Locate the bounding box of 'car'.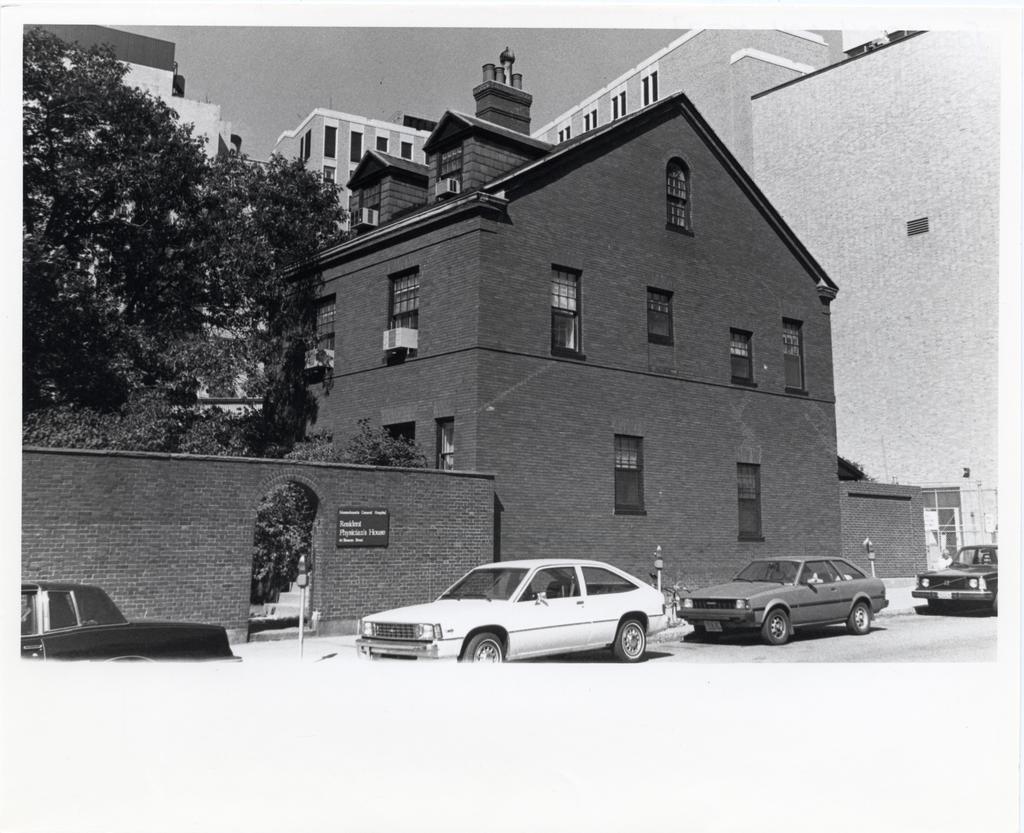
Bounding box: [x1=687, y1=549, x2=880, y2=652].
